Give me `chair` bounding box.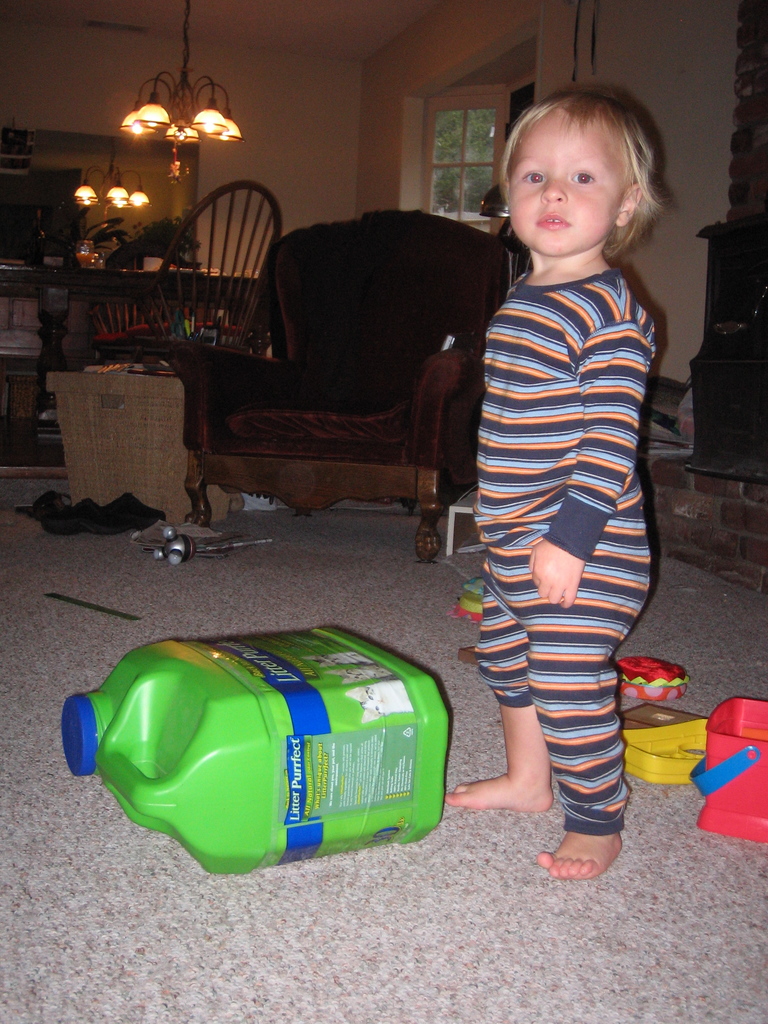
region(145, 175, 284, 371).
